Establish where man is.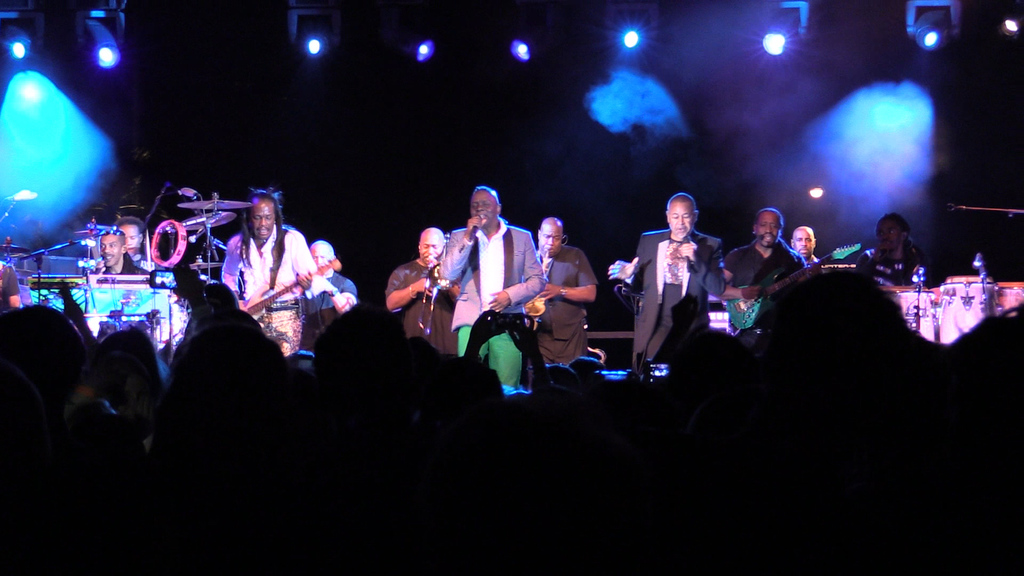
Established at (x1=300, y1=236, x2=357, y2=351).
